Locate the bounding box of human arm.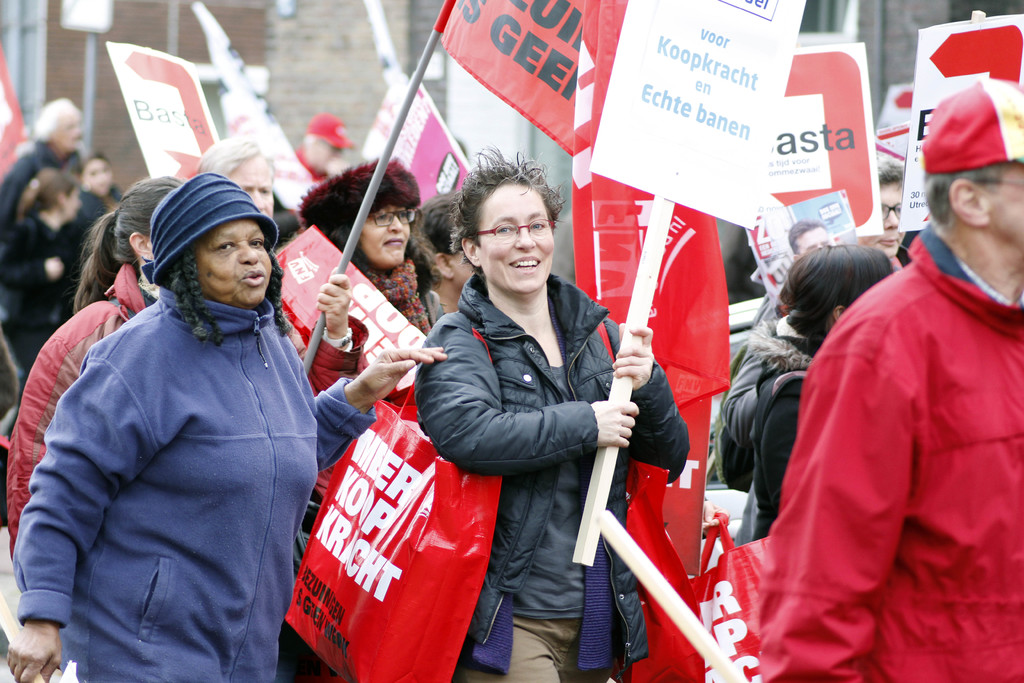
Bounding box: (x1=614, y1=315, x2=698, y2=475).
